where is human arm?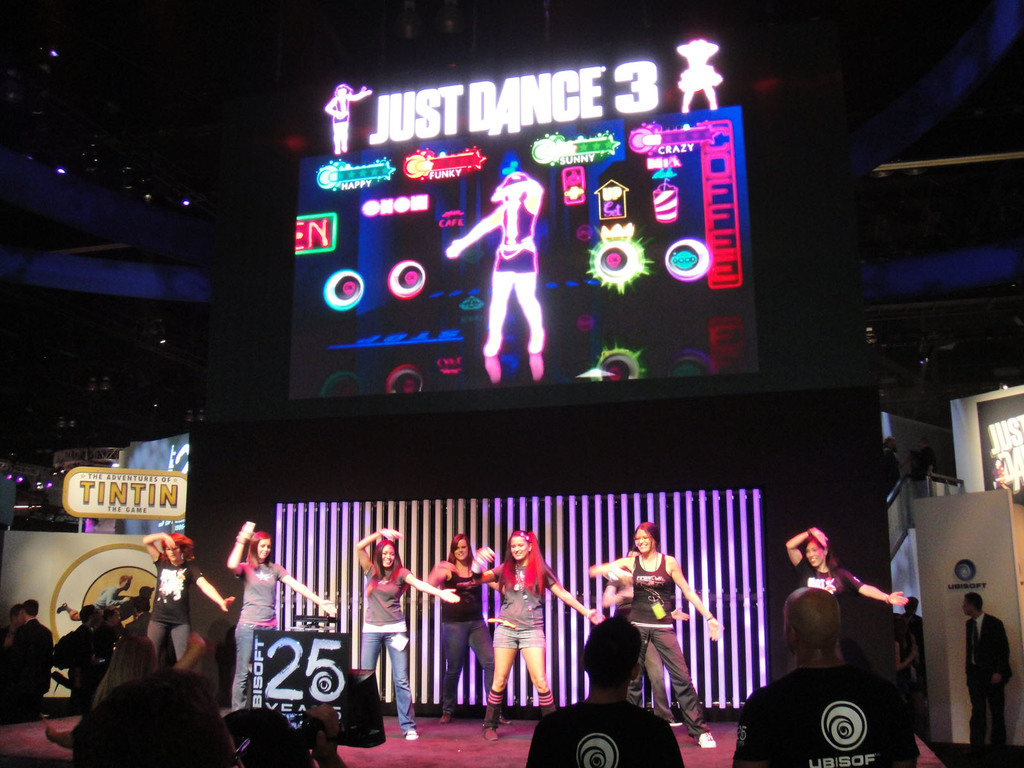
[551, 582, 599, 630].
